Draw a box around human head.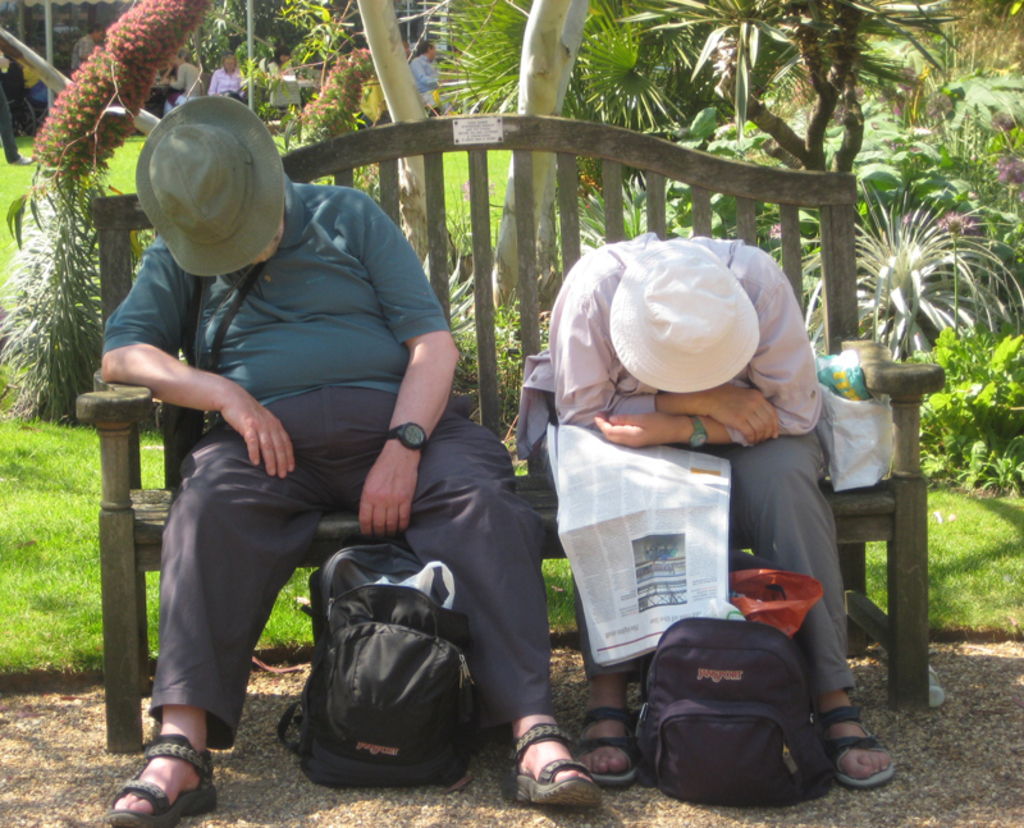
pyautogui.locateOnScreen(630, 255, 746, 380).
